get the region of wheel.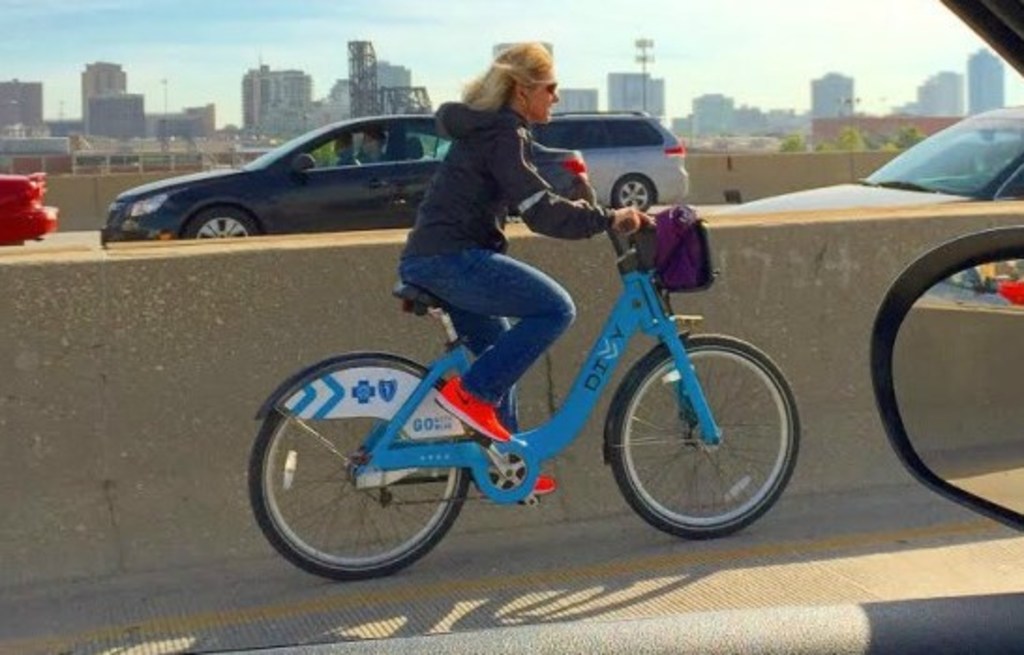
bbox(608, 171, 651, 212).
